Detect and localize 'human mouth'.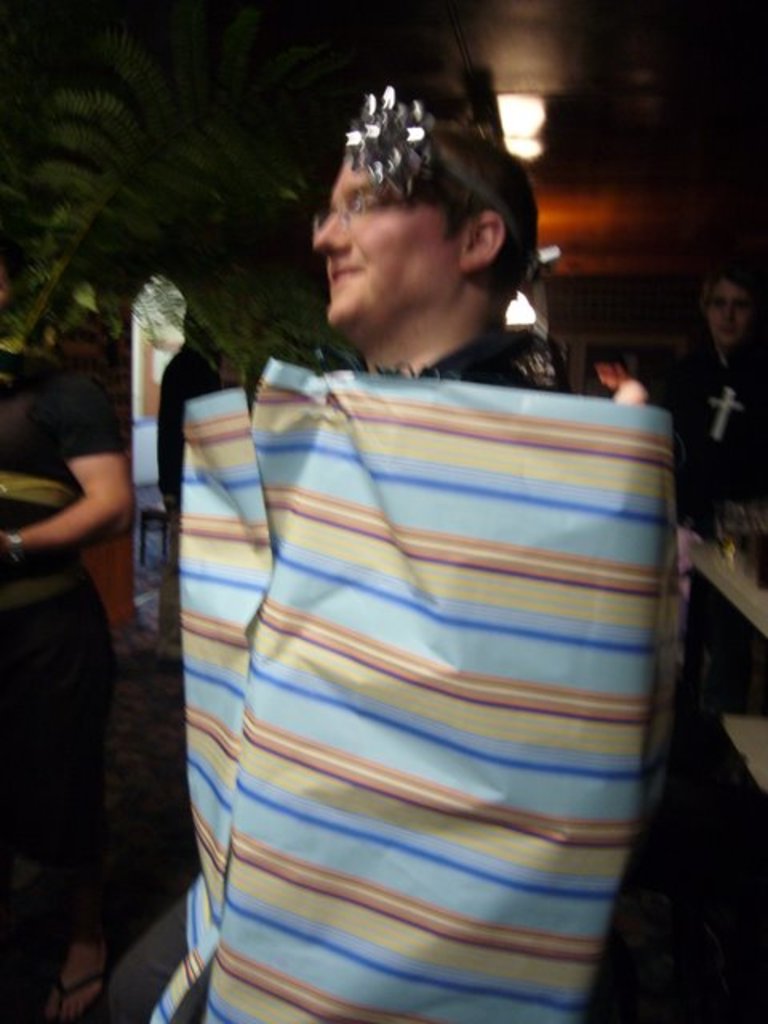
Localized at box(326, 259, 373, 291).
